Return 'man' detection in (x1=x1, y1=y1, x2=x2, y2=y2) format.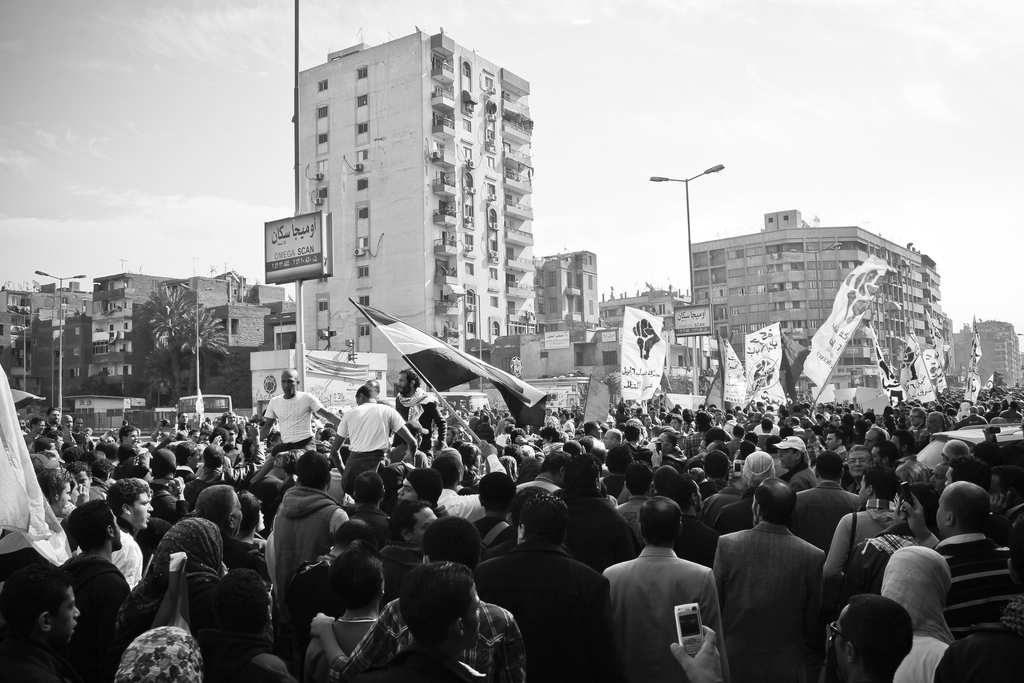
(x1=301, y1=506, x2=525, y2=682).
